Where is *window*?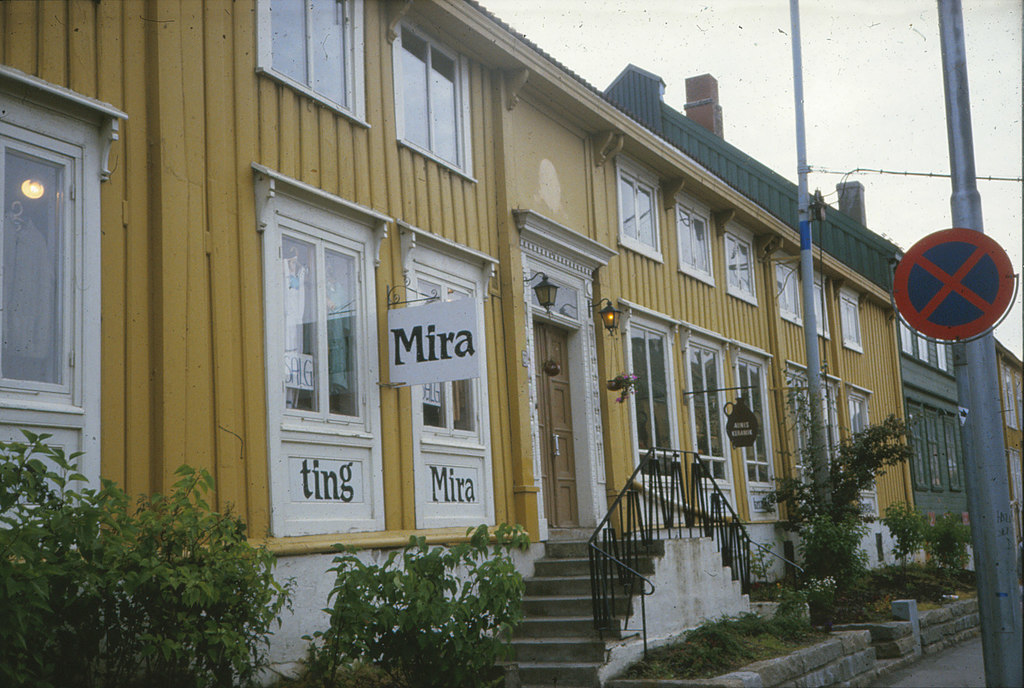
bbox(246, 143, 426, 555).
